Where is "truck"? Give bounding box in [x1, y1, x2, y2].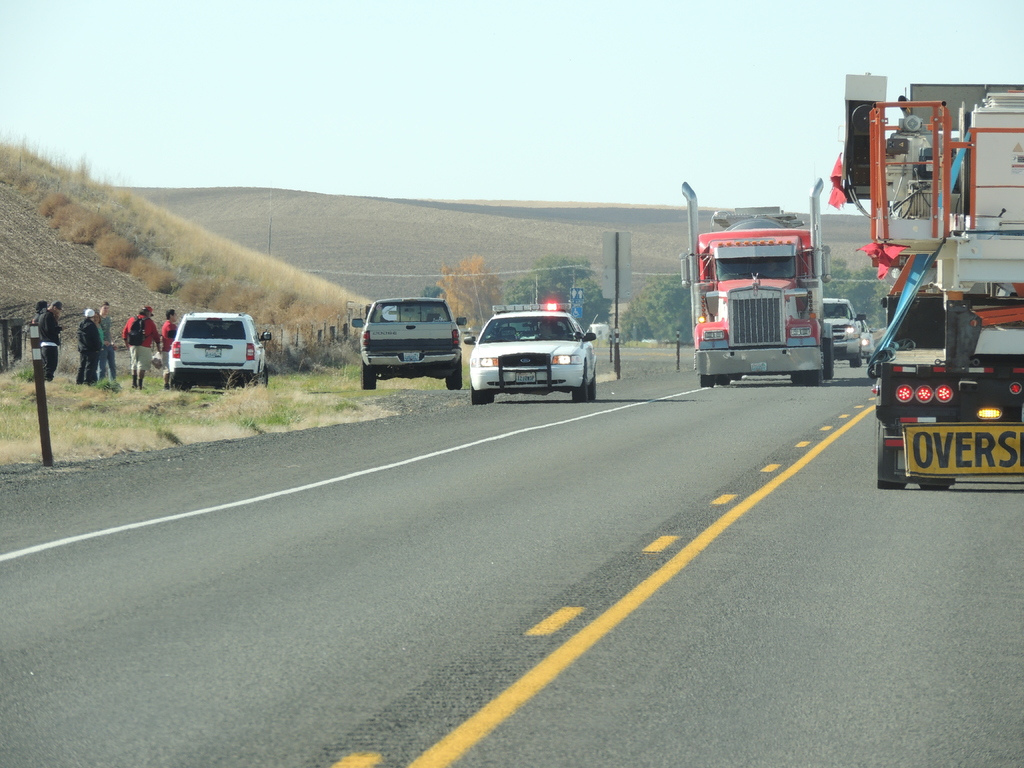
[684, 215, 841, 396].
